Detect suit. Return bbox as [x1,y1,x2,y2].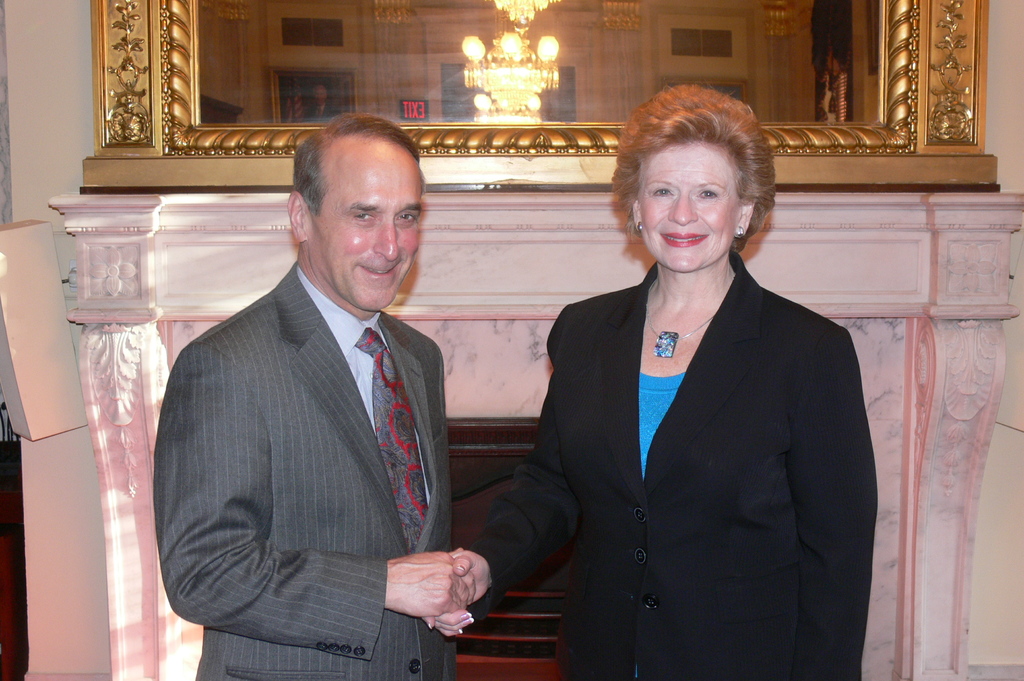
[457,242,881,680].
